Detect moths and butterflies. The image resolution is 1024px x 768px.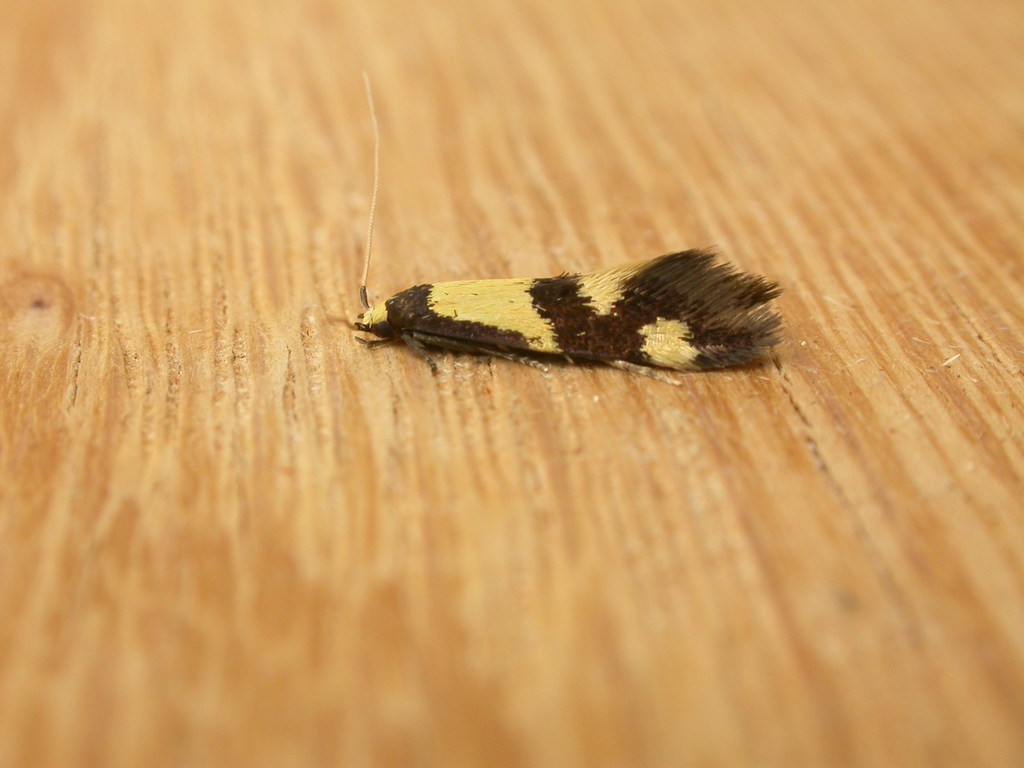
348 65 785 387.
